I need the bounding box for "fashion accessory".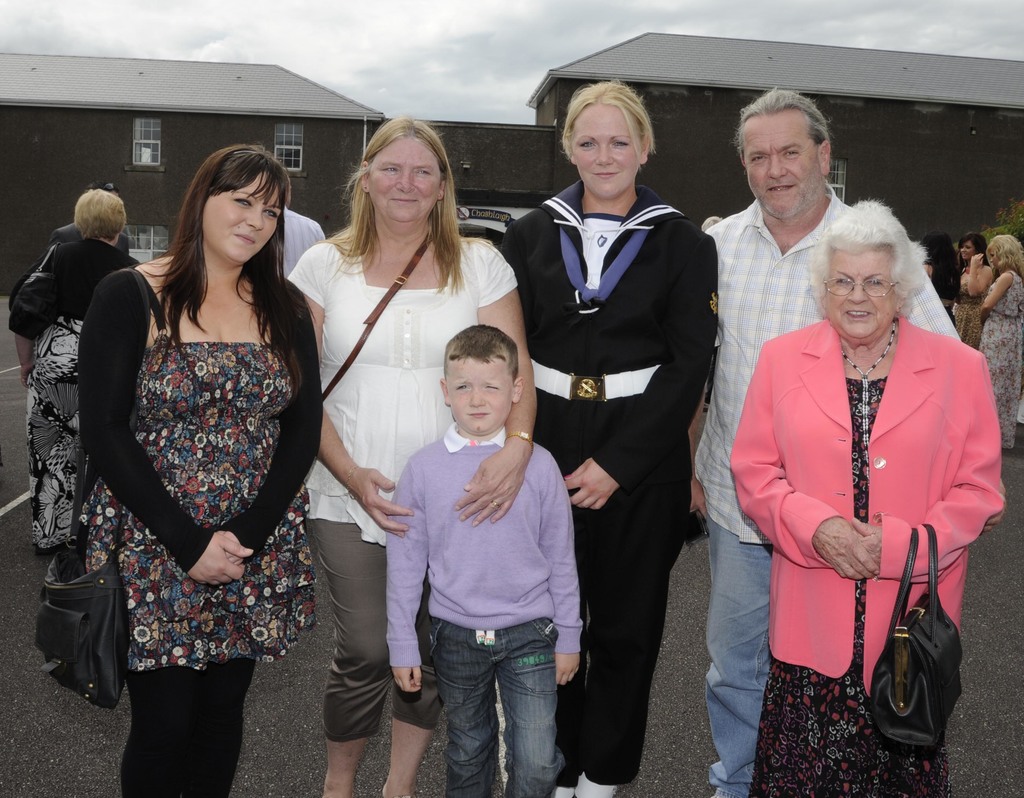
Here it is: 323, 232, 429, 402.
